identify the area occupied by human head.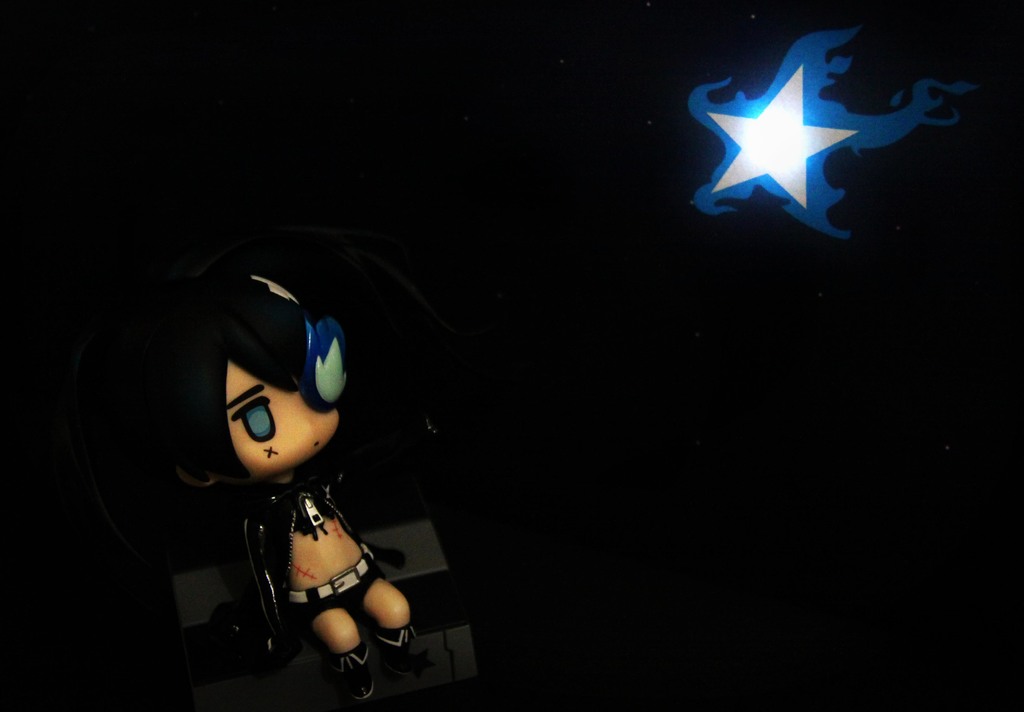
Area: (x1=150, y1=269, x2=353, y2=496).
